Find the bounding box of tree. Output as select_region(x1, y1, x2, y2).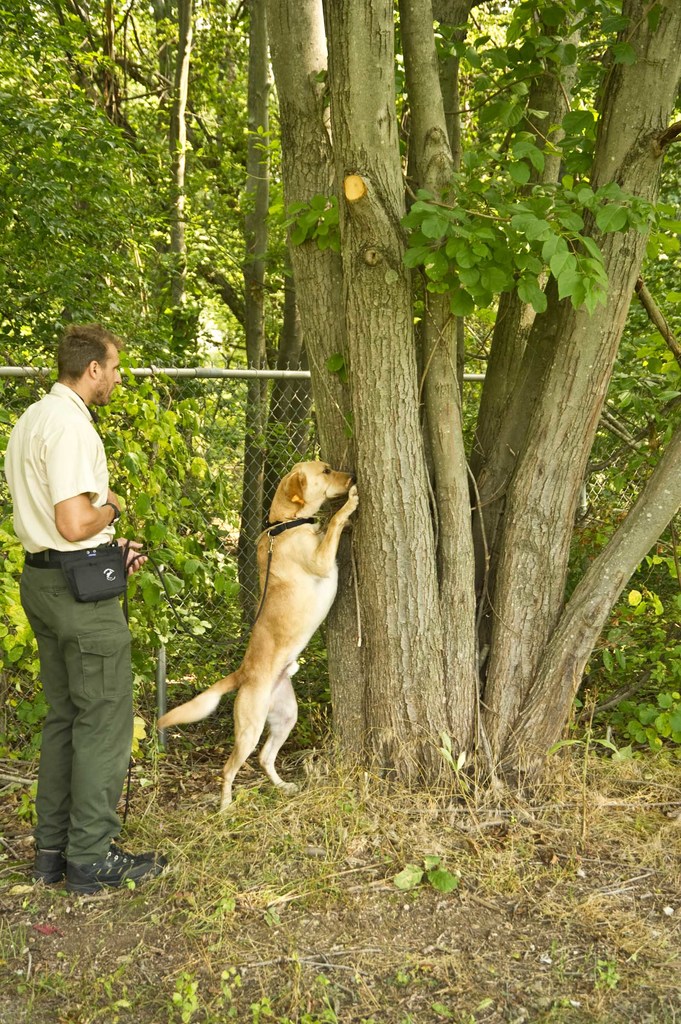
select_region(0, 0, 273, 691).
